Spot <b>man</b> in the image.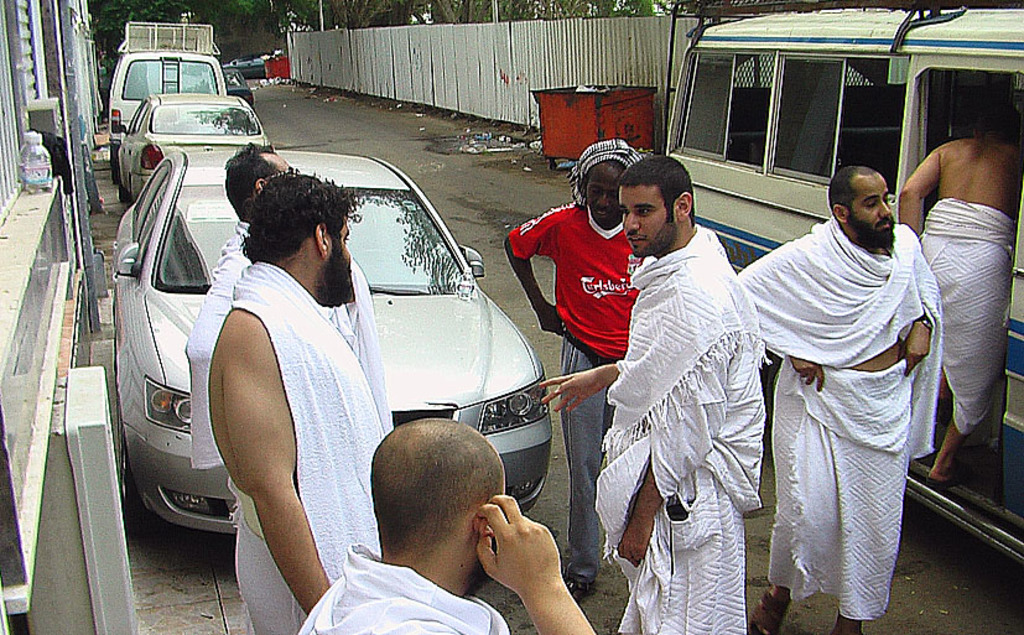
<b>man</b> found at 301,417,592,634.
